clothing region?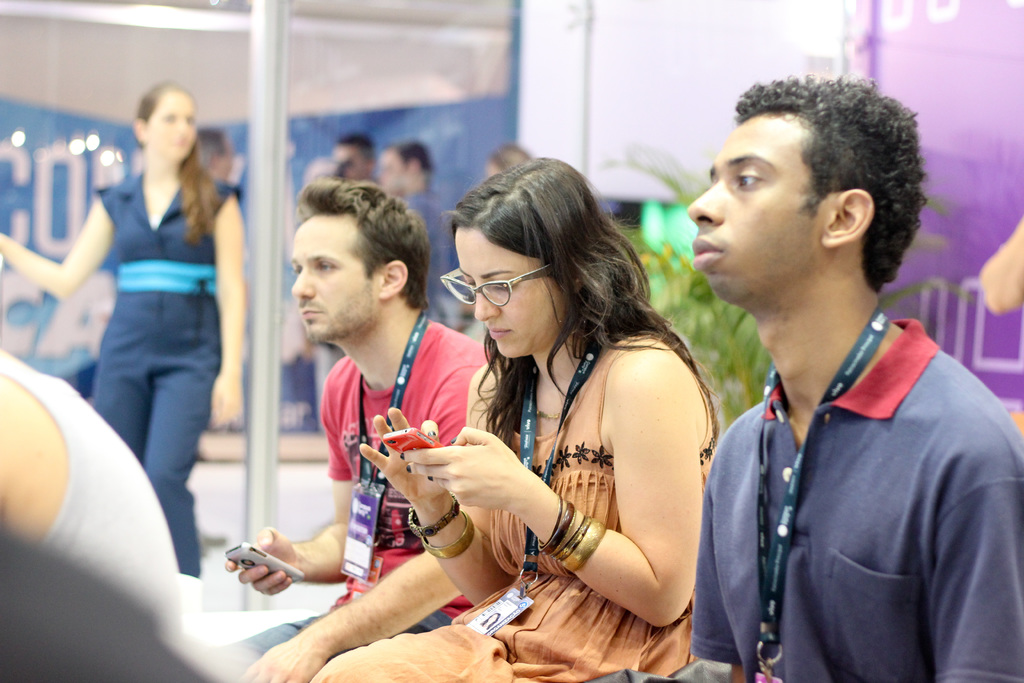
<region>402, 180, 465, 331</region>
